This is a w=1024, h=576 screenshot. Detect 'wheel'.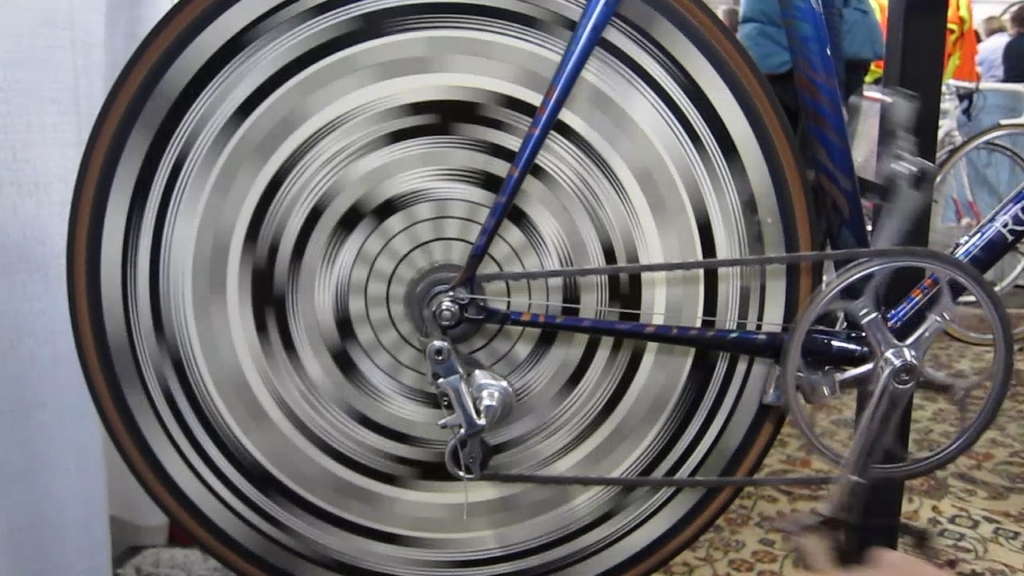
<box>930,116,1023,349</box>.
